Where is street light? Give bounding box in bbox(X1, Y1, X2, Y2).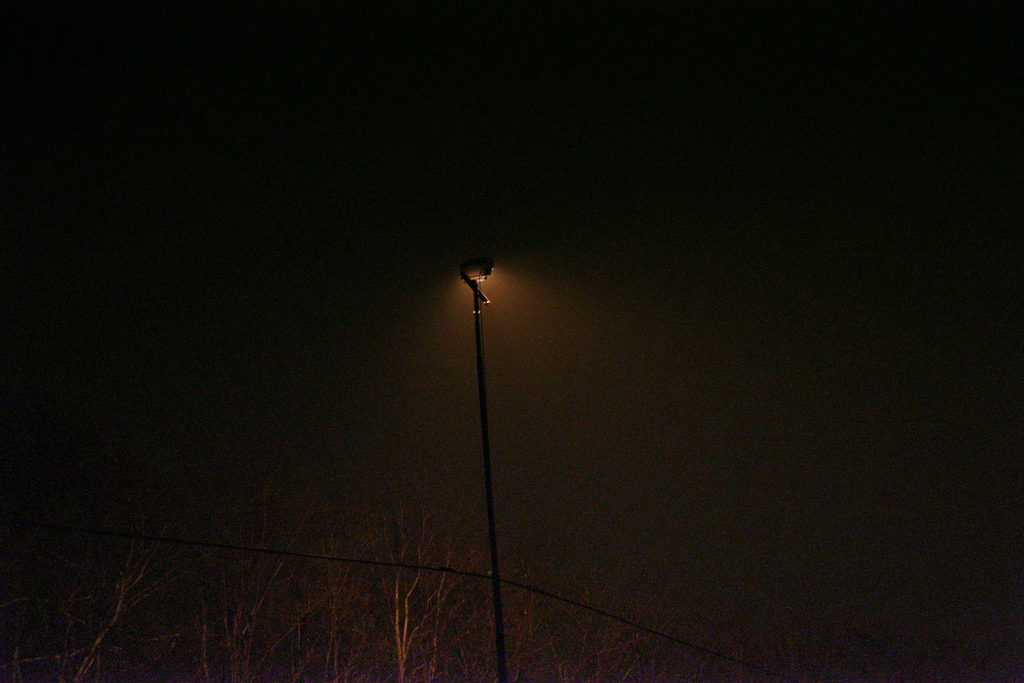
bbox(437, 238, 525, 593).
